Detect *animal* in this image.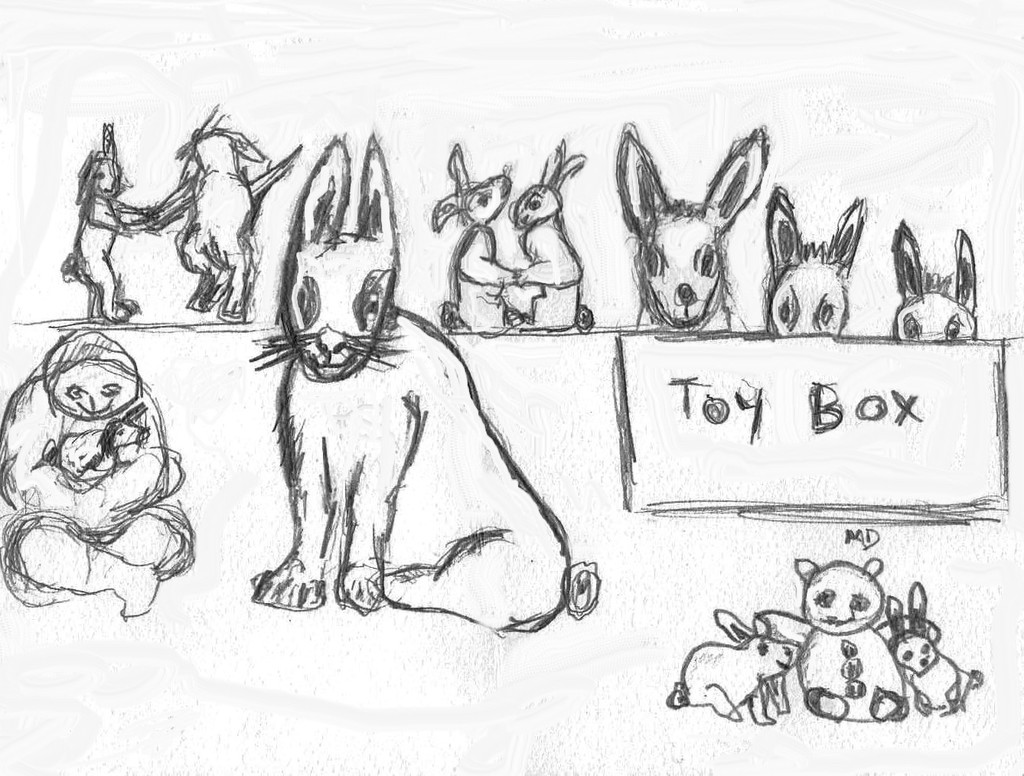
Detection: region(511, 131, 595, 323).
